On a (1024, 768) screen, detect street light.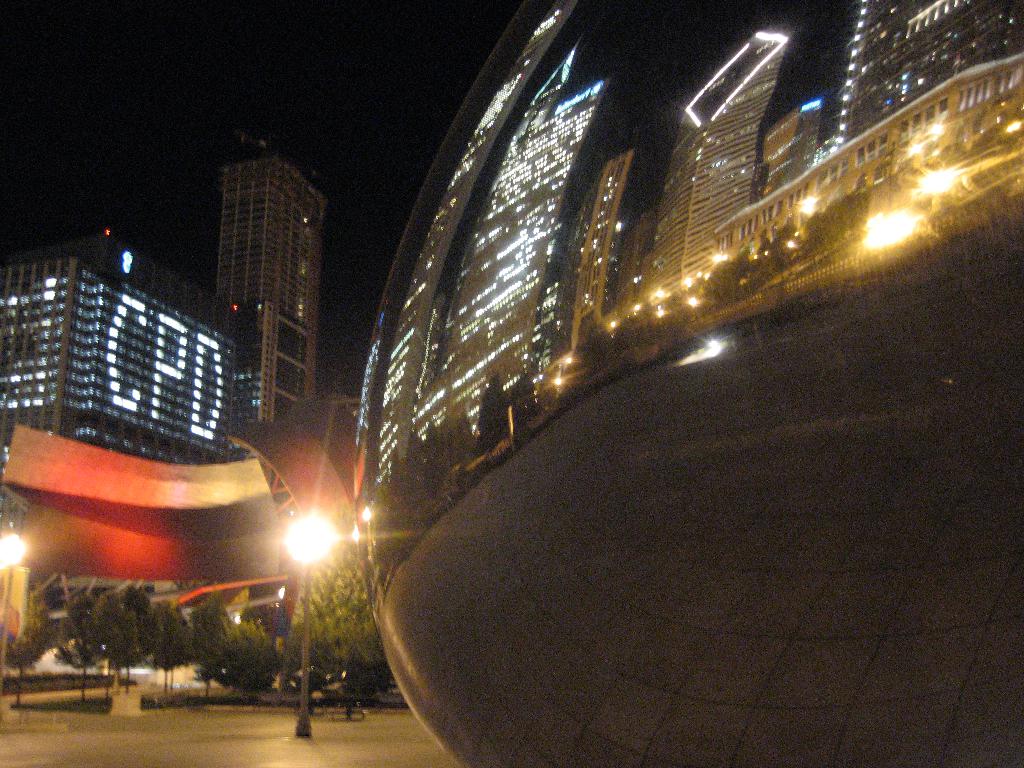
rect(271, 495, 344, 748).
